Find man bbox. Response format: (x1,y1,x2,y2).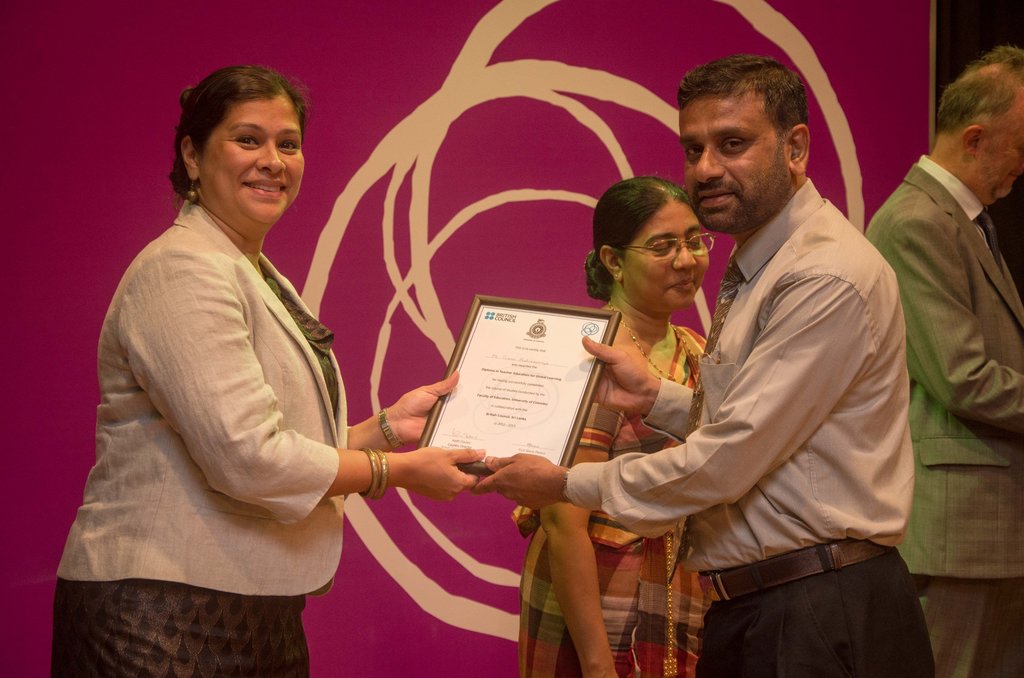
(863,42,1023,677).
